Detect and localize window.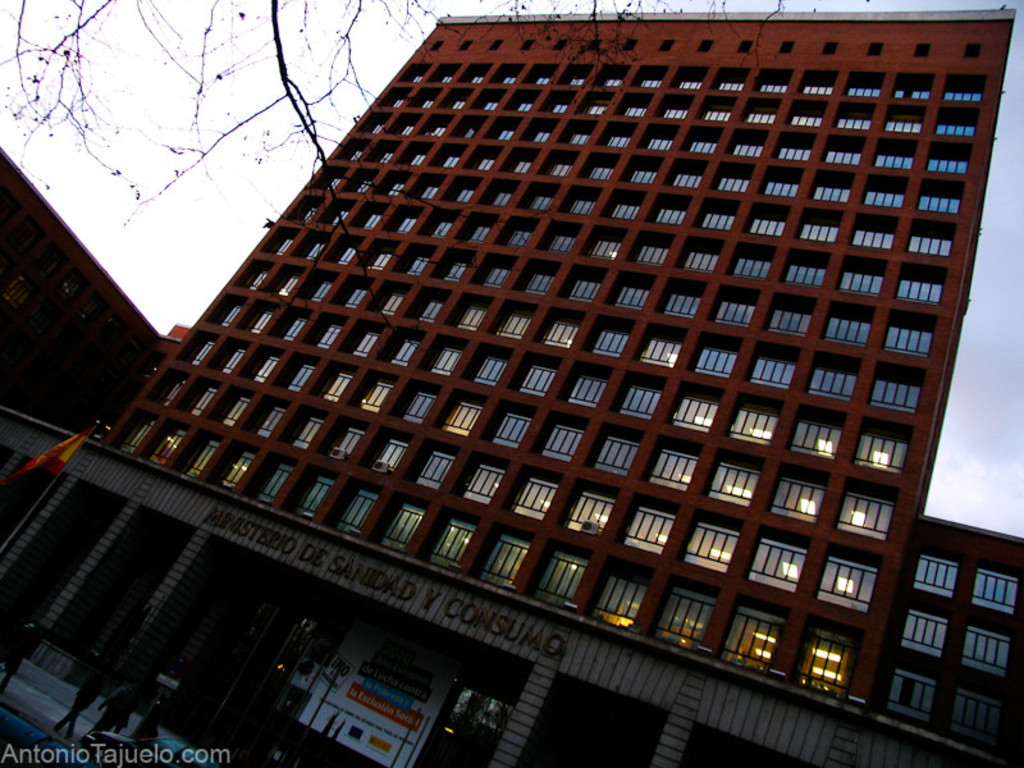
Localized at detection(590, 436, 637, 475).
